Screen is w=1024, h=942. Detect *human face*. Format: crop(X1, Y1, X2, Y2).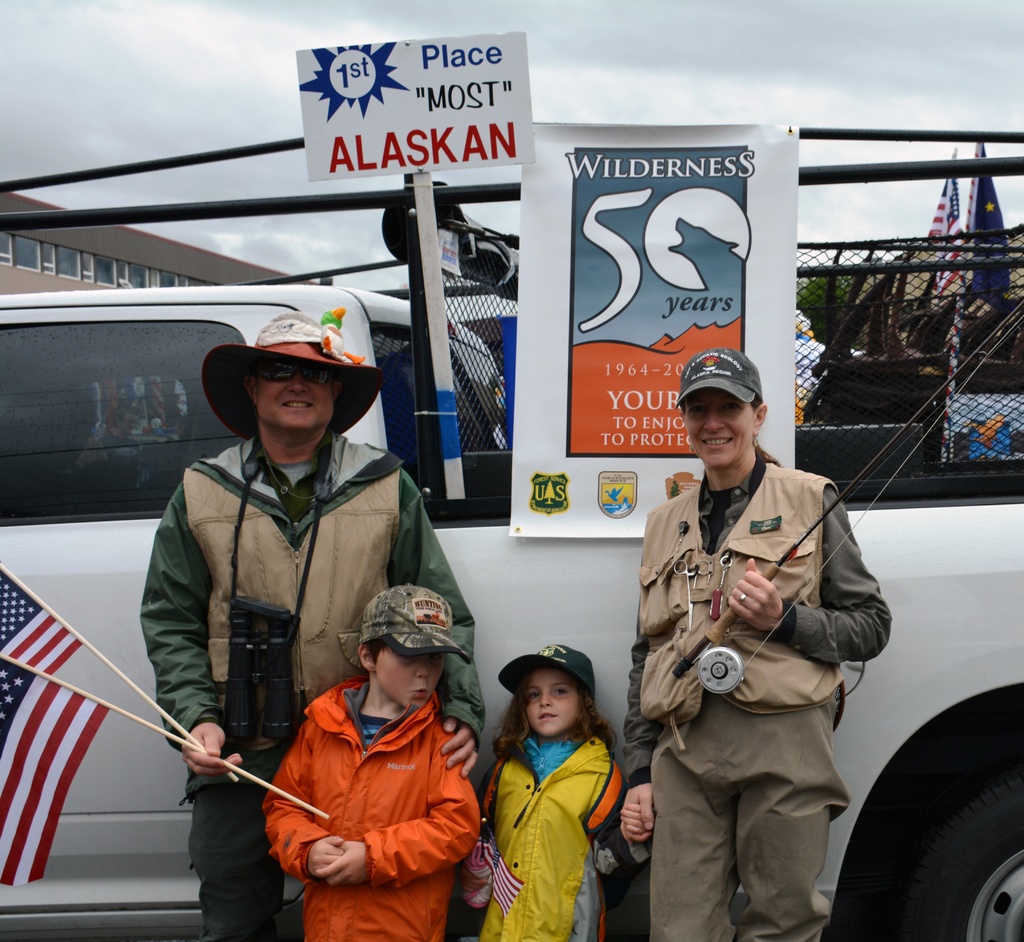
crop(249, 352, 335, 434).
